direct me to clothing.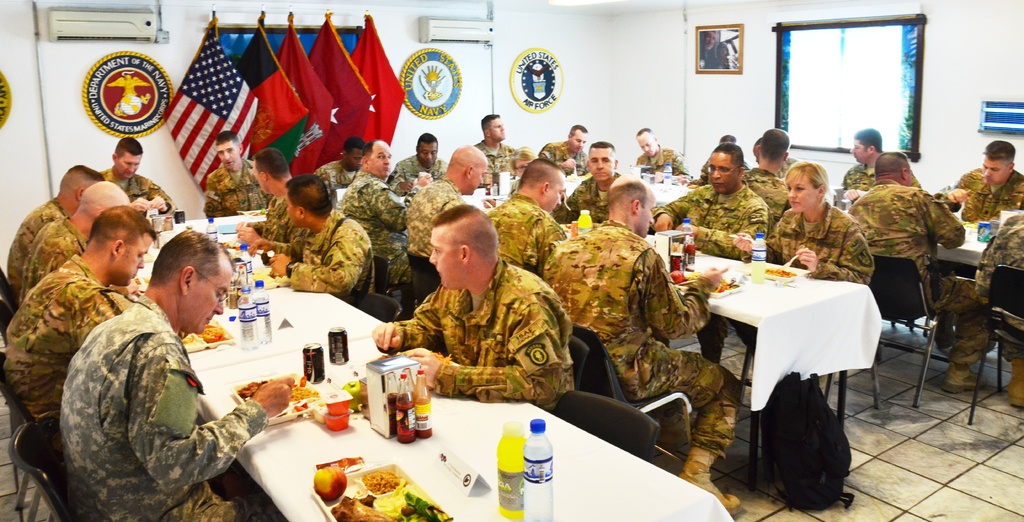
Direction: x1=102 y1=164 x2=179 y2=213.
